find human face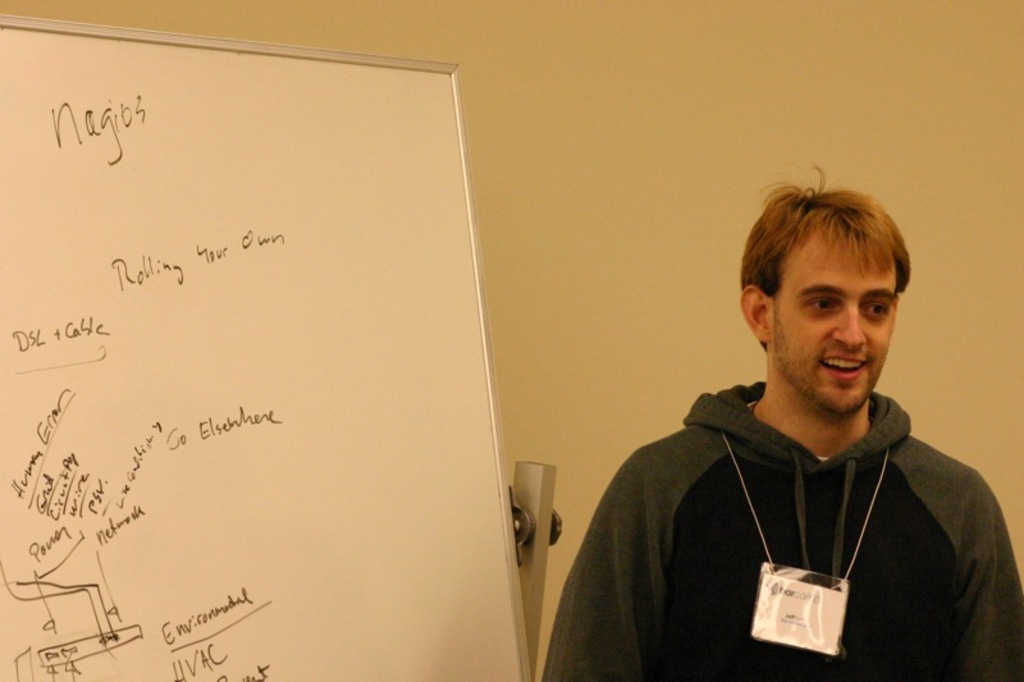
bbox=[769, 233, 897, 411]
